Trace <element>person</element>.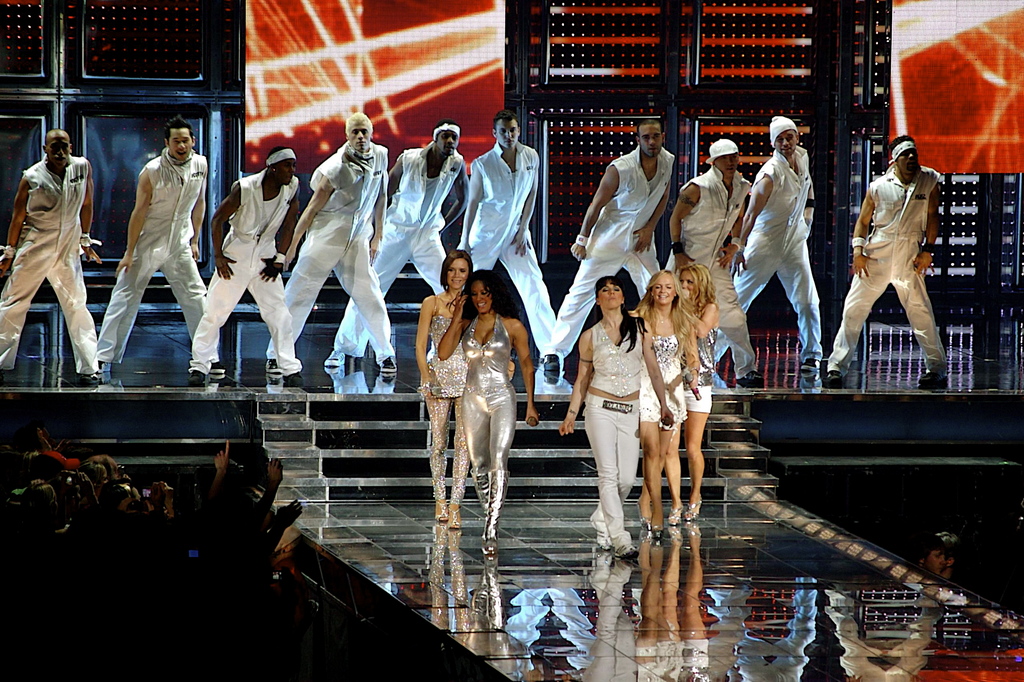
Traced to [x1=680, y1=261, x2=717, y2=525].
